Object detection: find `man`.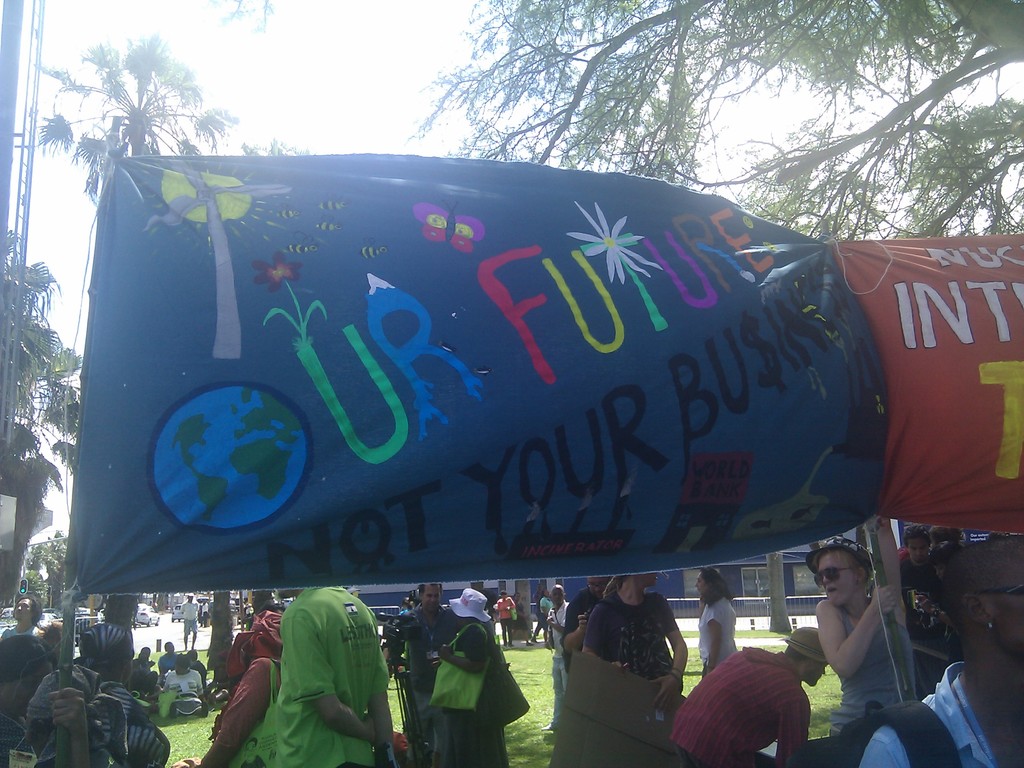
{"left": 396, "top": 575, "right": 461, "bottom": 767}.
